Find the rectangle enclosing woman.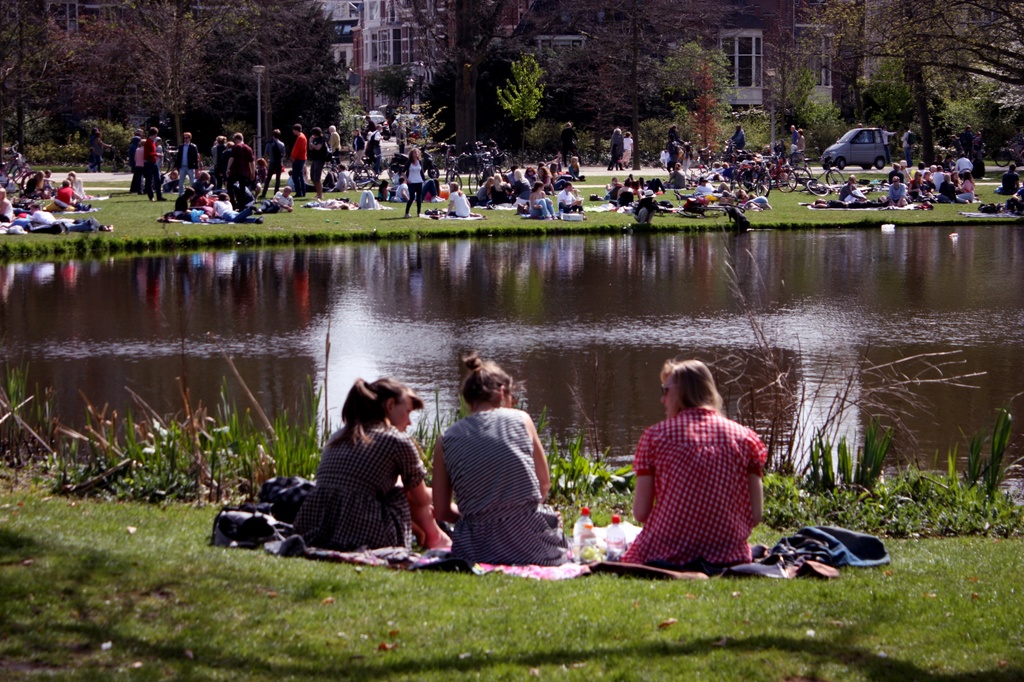
BBox(442, 179, 475, 217).
